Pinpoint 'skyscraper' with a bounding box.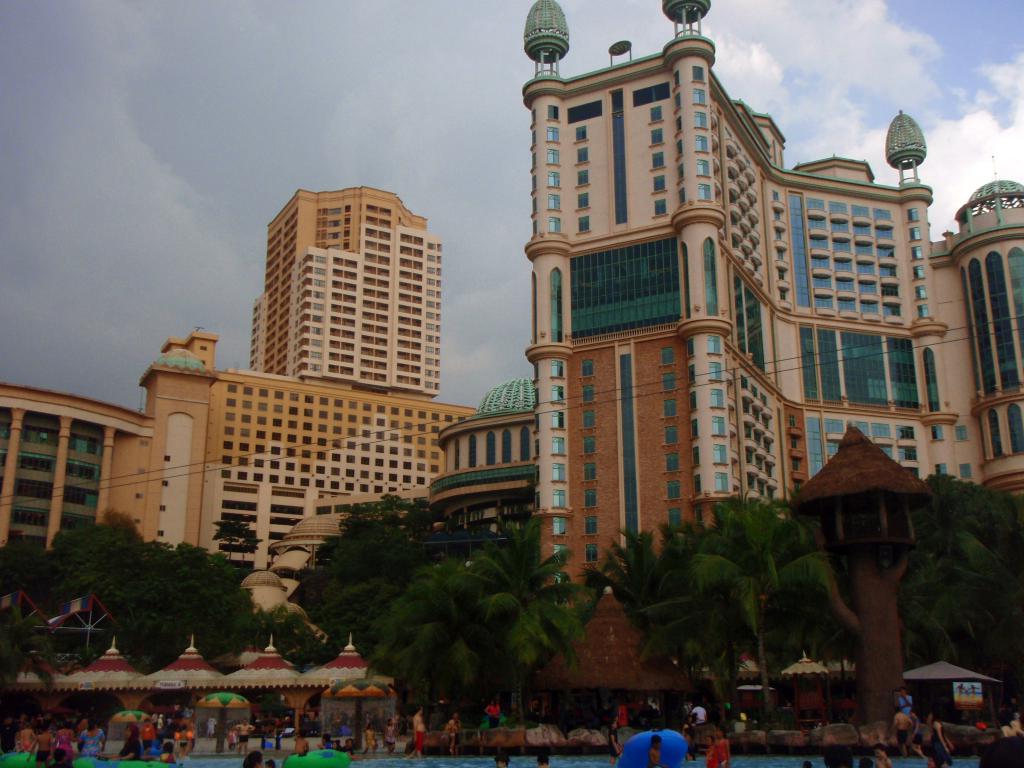
BBox(522, 0, 1023, 722).
